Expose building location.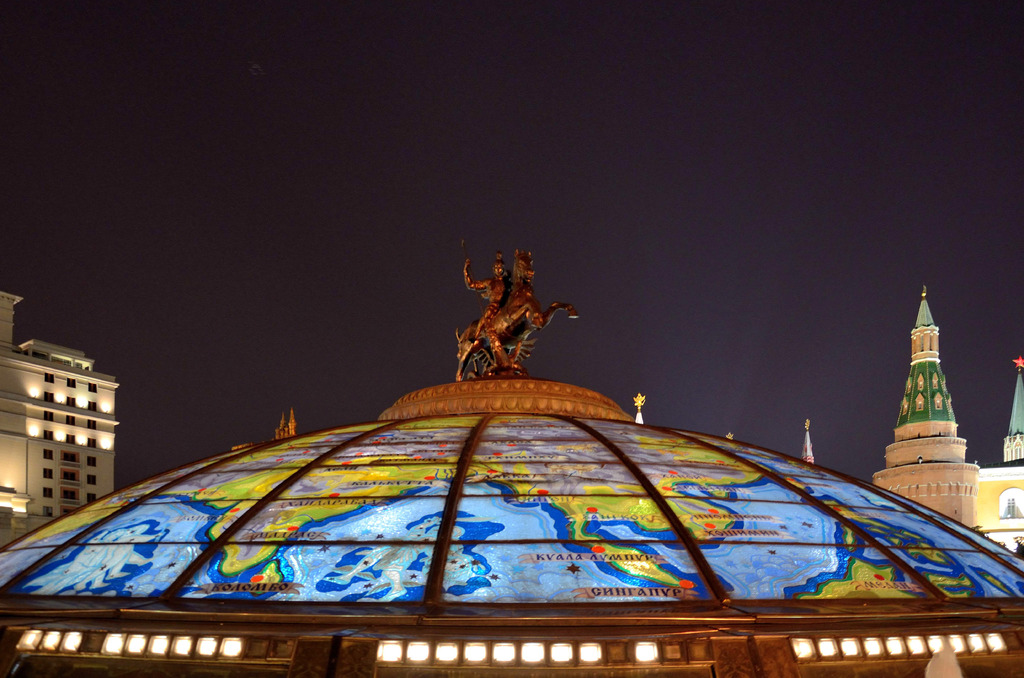
Exposed at 868/291/981/535.
